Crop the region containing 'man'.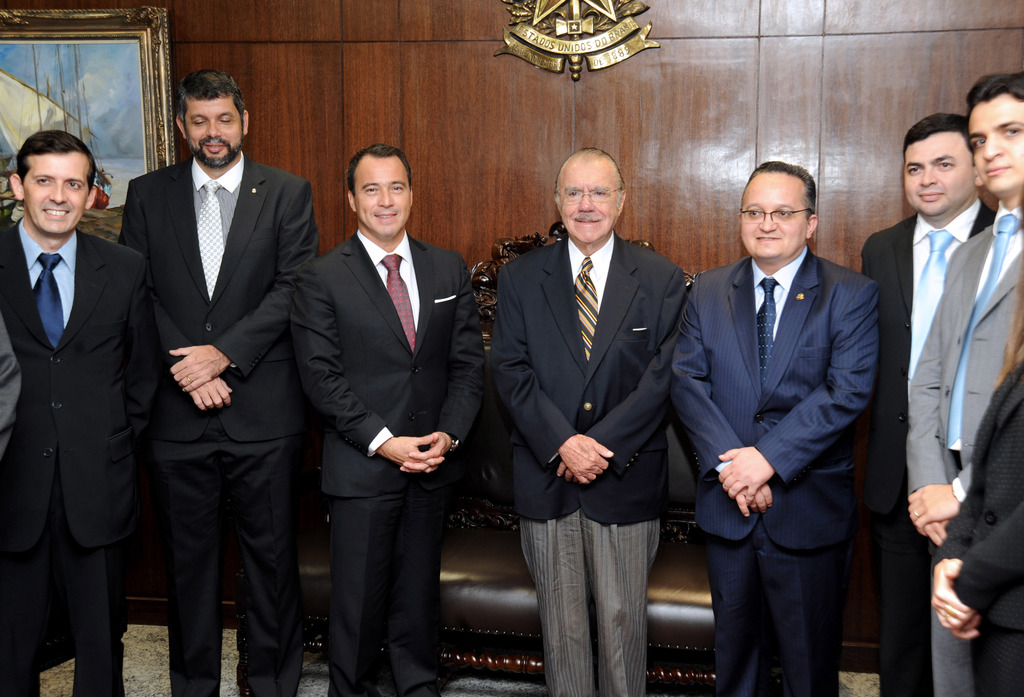
Crop region: l=934, t=365, r=1023, b=696.
